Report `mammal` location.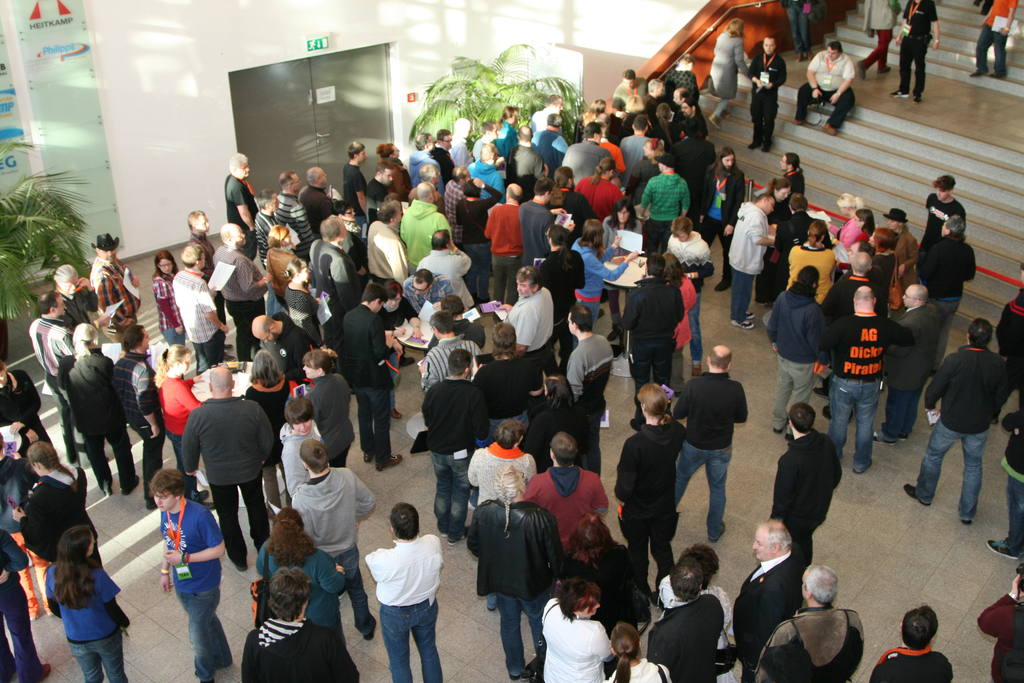
Report: [left=875, top=204, right=918, bottom=316].
